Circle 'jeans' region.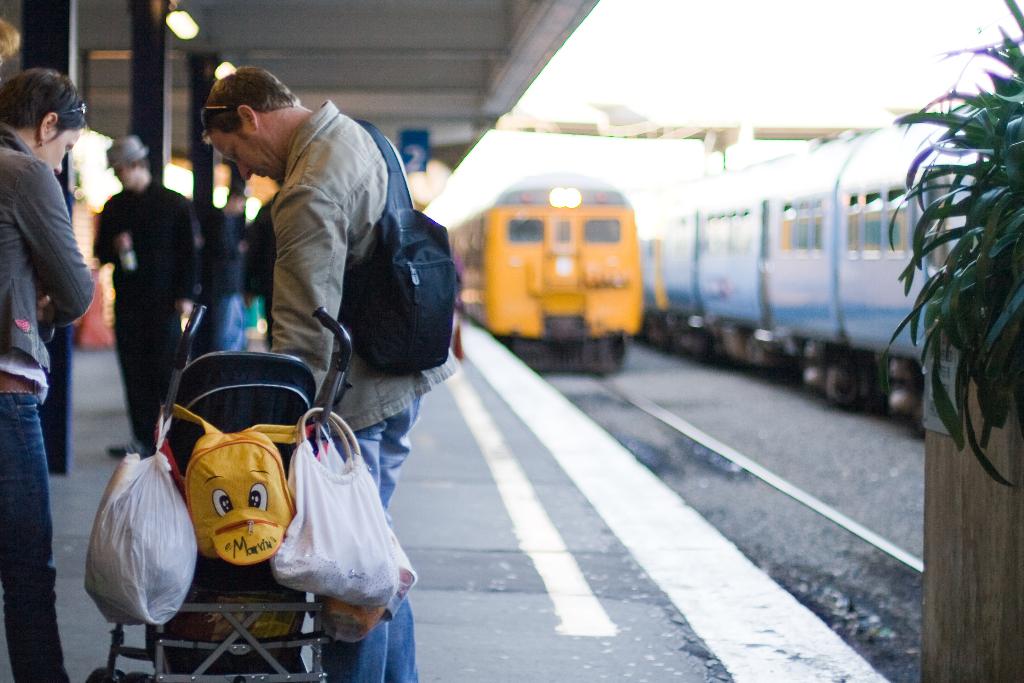
Region: 331/394/426/682.
